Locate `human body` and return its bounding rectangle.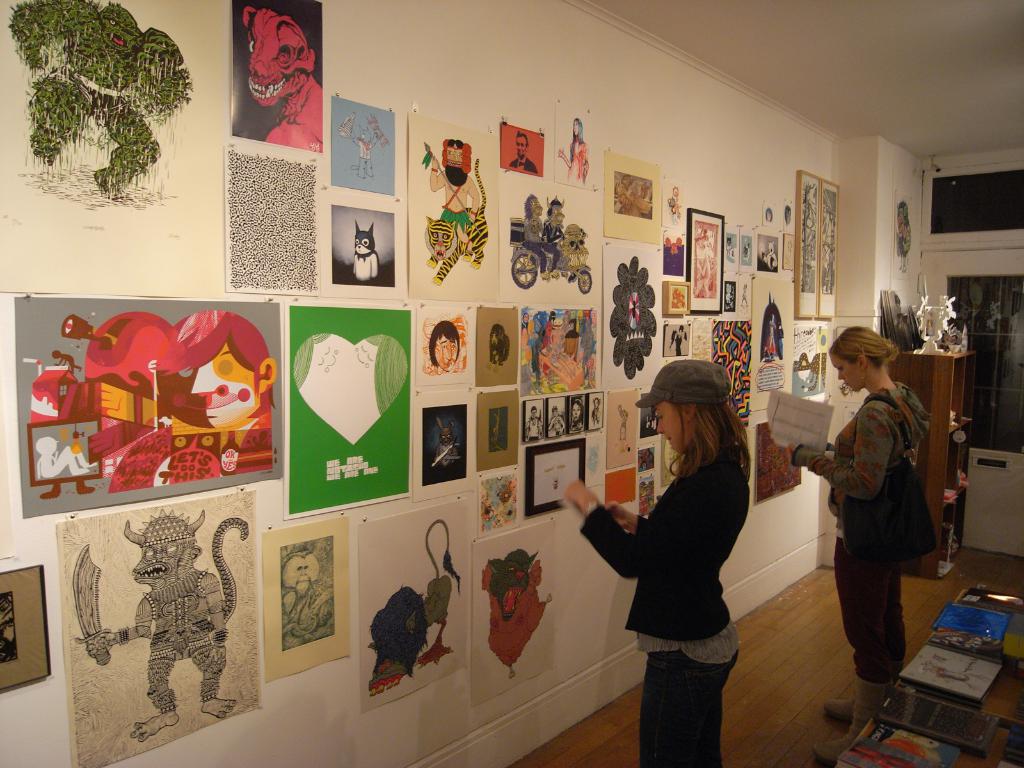
l=787, t=387, r=938, b=725.
